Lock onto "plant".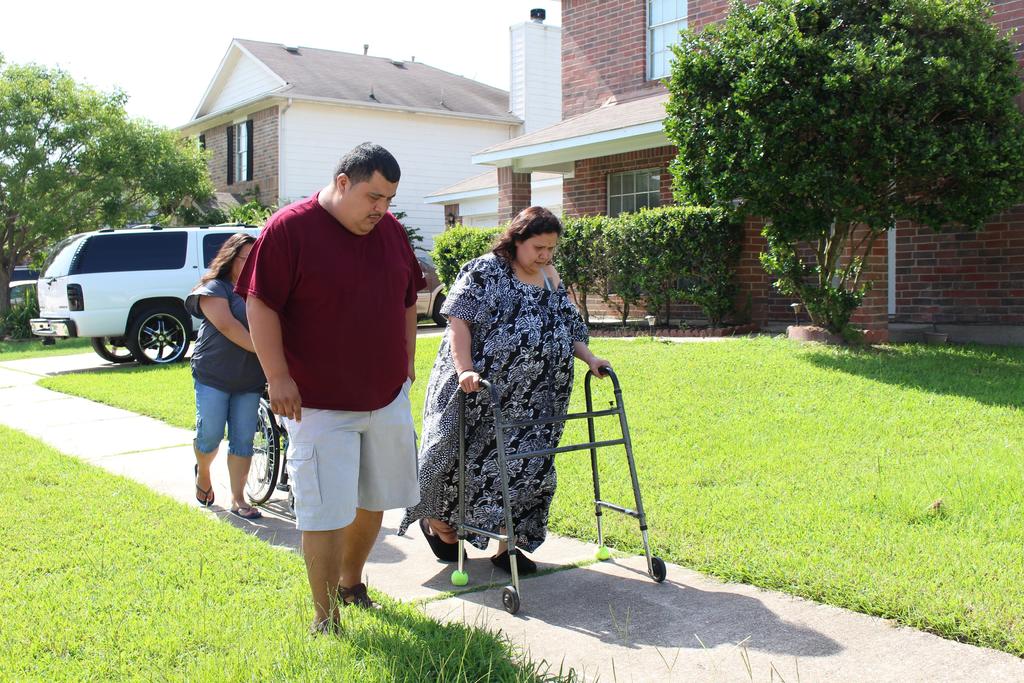
Locked: Rect(195, 201, 284, 233).
